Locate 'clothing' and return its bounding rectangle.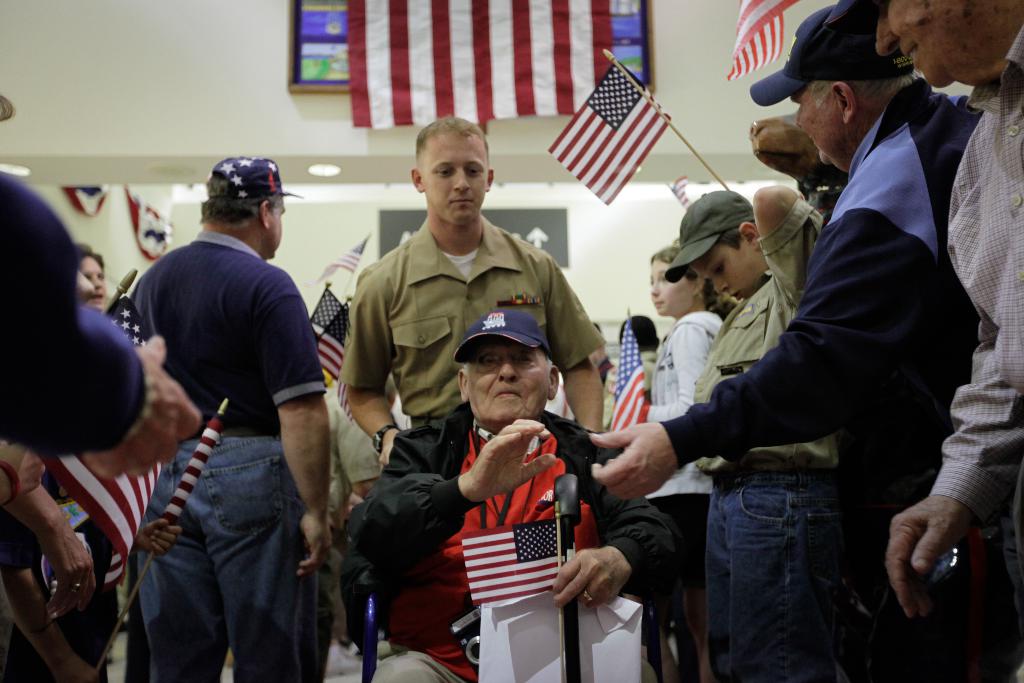
641 317 719 681.
